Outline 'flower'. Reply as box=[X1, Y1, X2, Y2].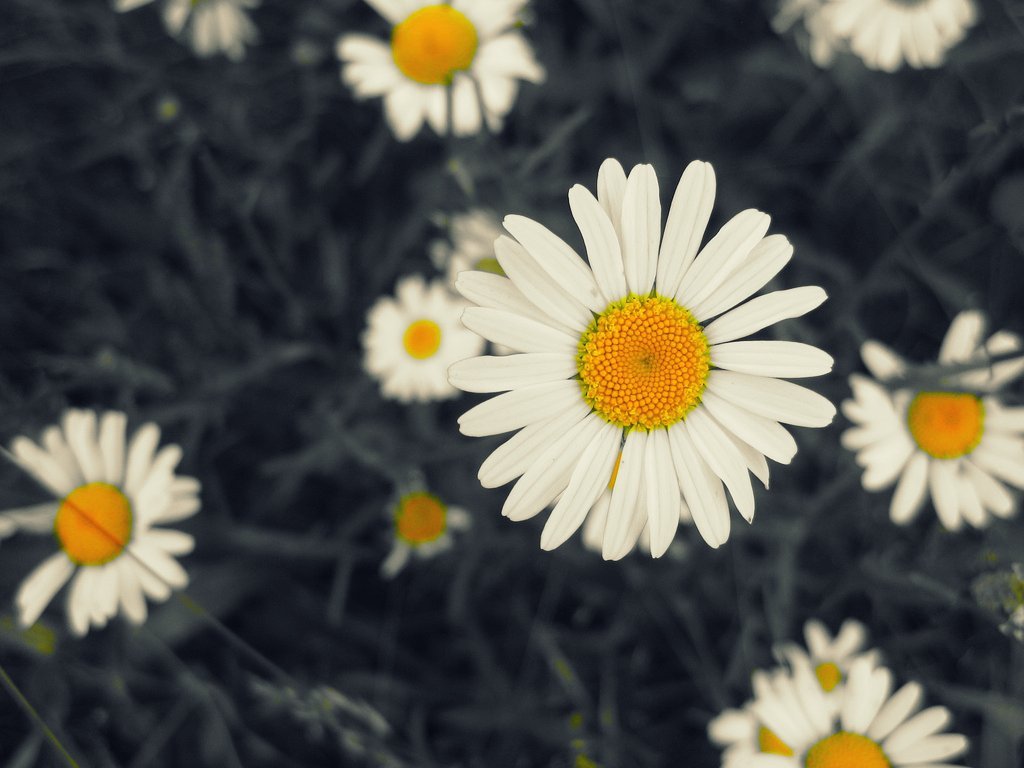
box=[715, 648, 971, 767].
